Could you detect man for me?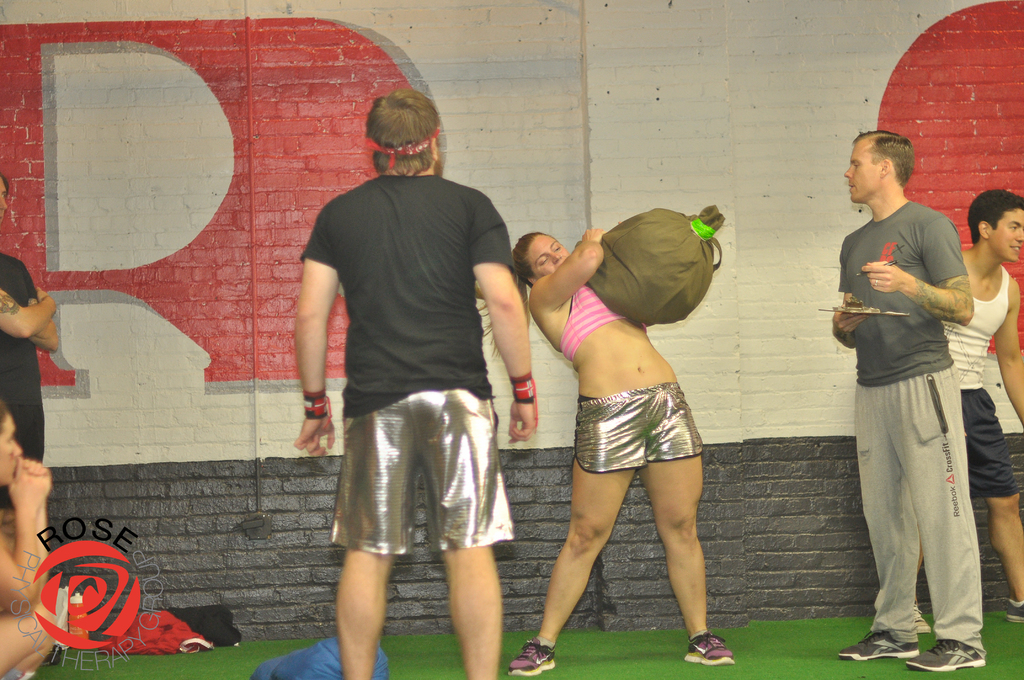
Detection result: rect(292, 88, 540, 679).
